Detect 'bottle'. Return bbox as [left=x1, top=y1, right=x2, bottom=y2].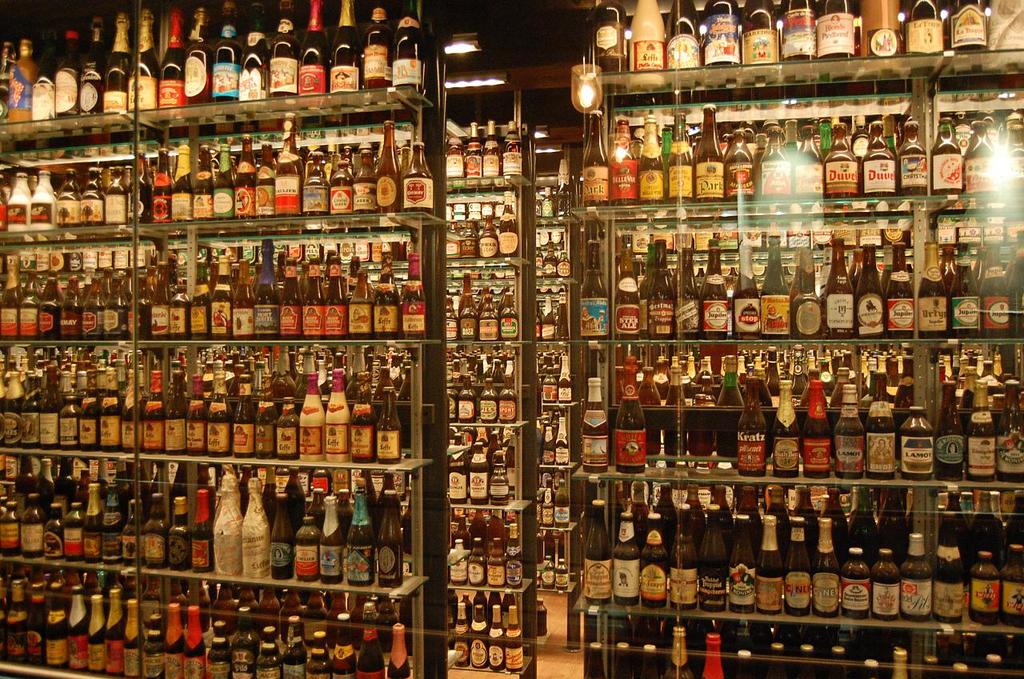
[left=1, top=250, right=22, bottom=341].
